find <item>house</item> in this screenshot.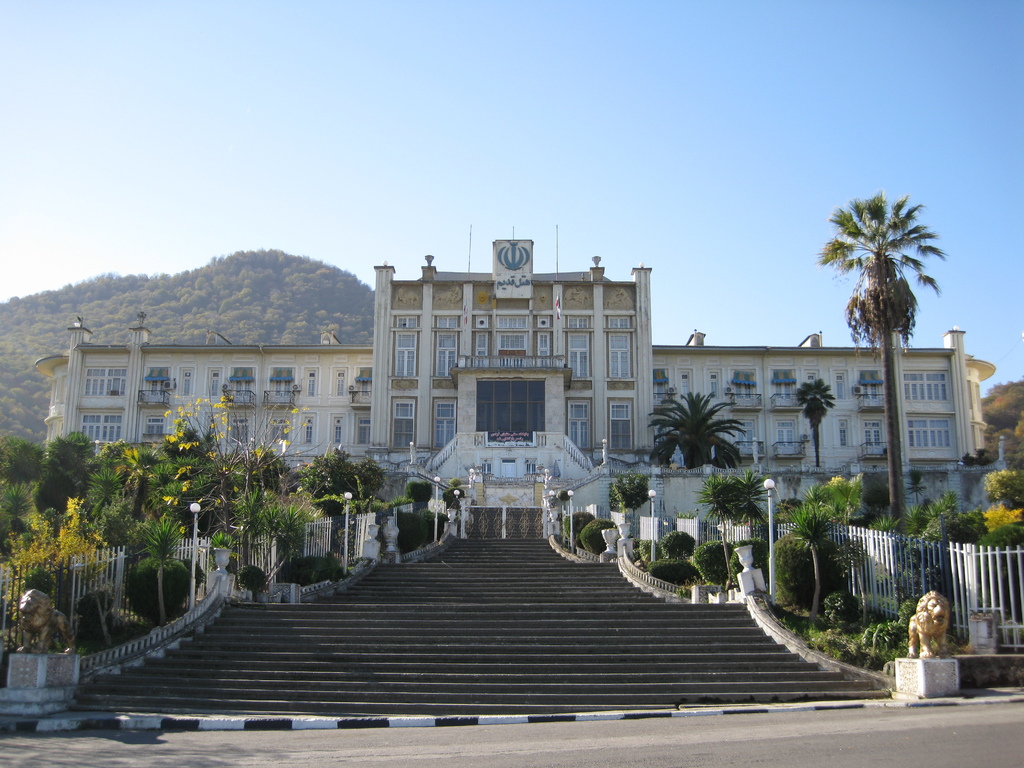
The bounding box for <item>house</item> is (x1=26, y1=219, x2=995, y2=737).
